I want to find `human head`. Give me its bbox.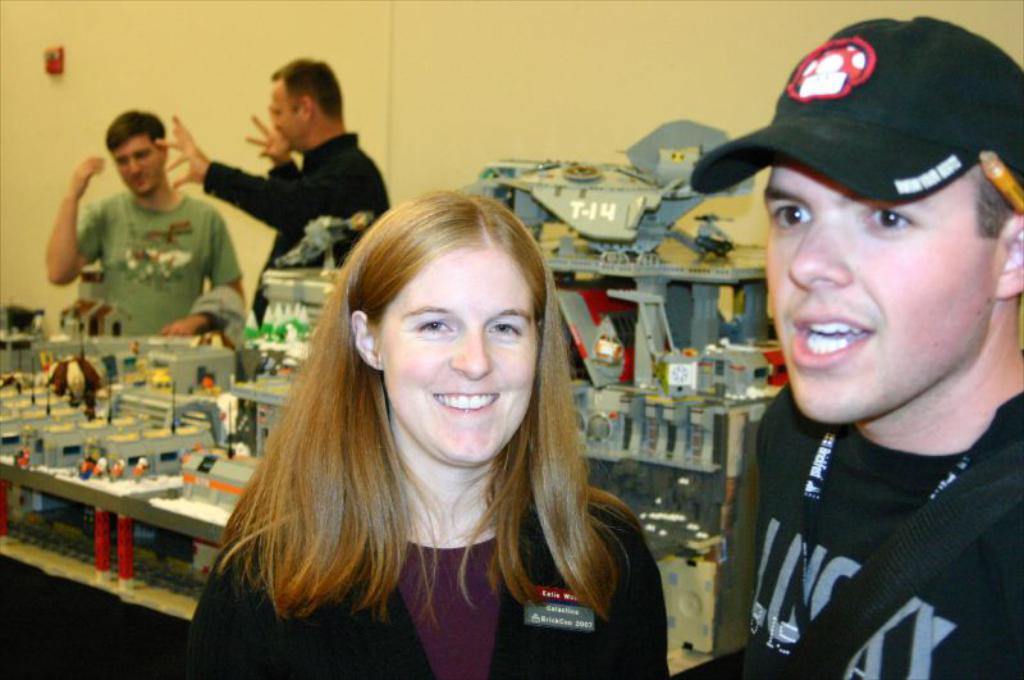
[104, 108, 169, 196].
